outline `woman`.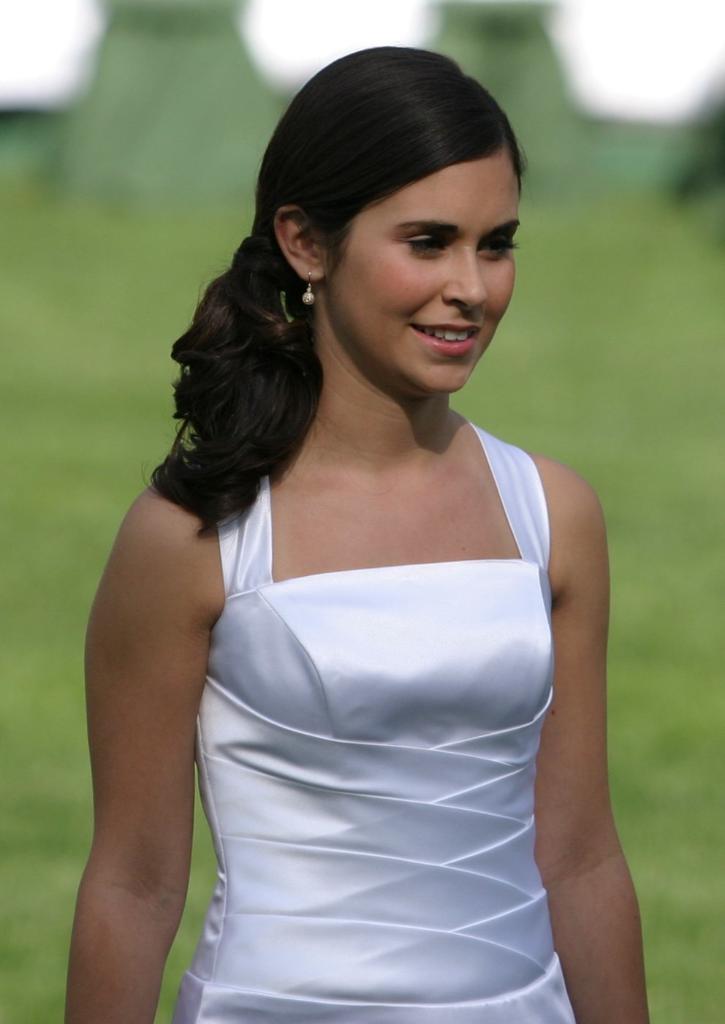
Outline: x1=75 y1=53 x2=654 y2=1023.
